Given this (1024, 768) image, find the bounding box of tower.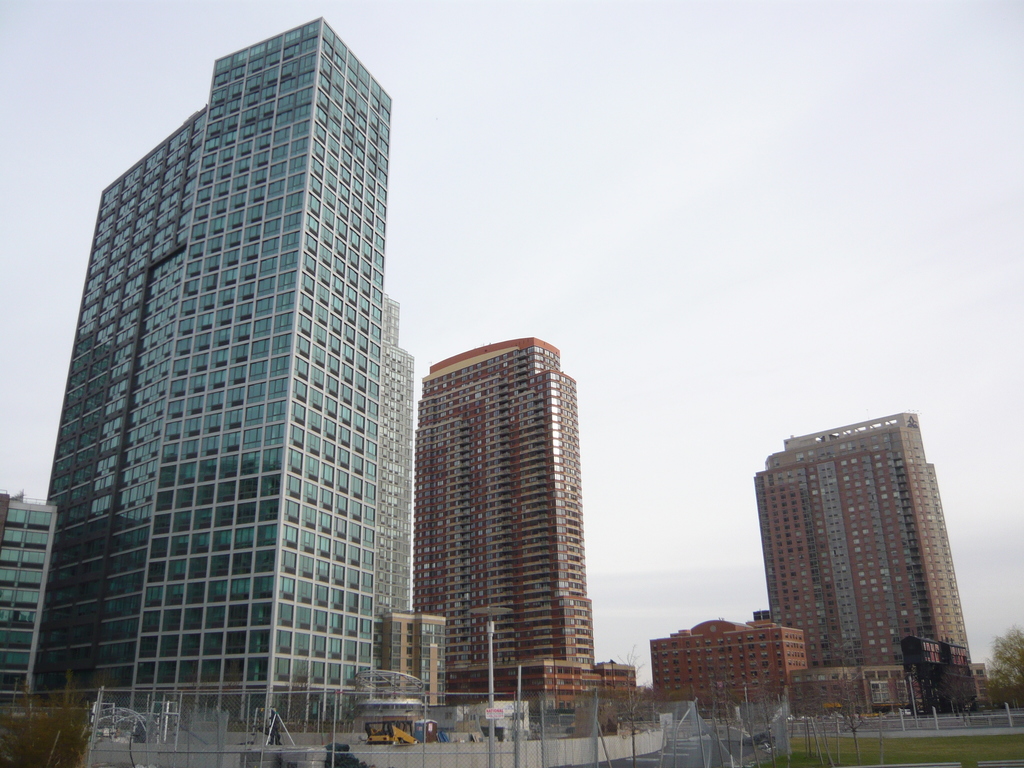
3/61/424/738.
